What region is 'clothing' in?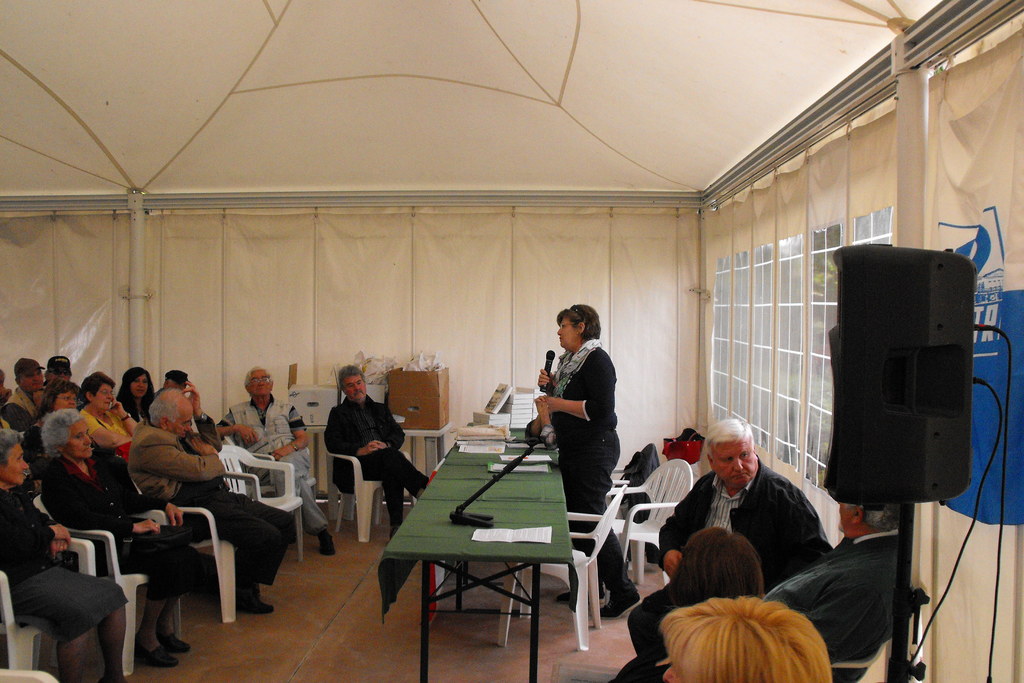
(131,425,220,506).
